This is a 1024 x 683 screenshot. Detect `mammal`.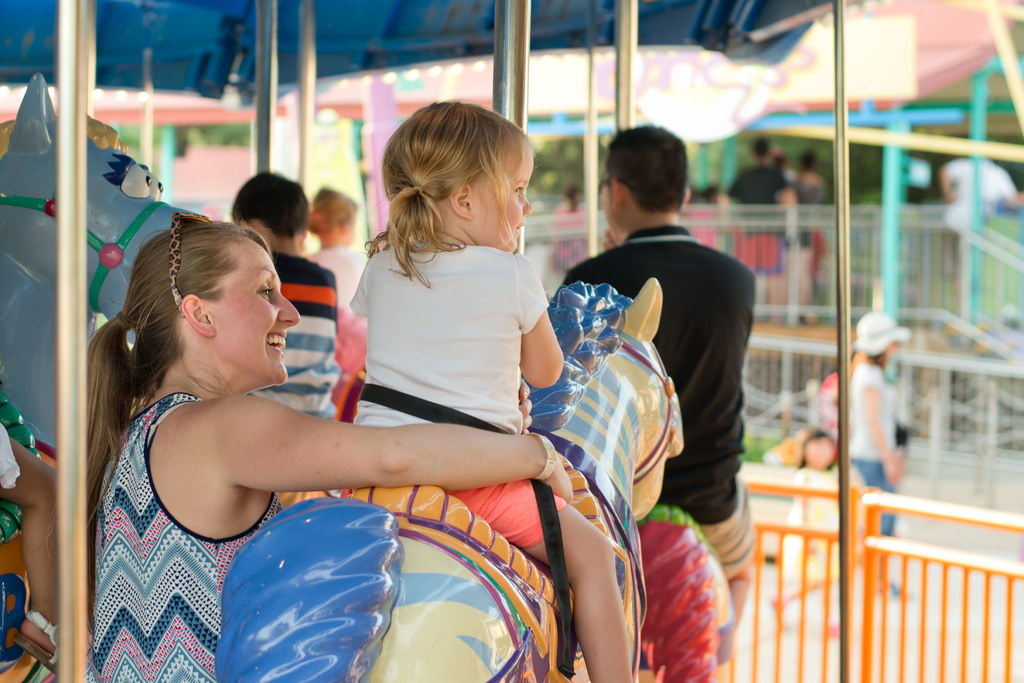
bbox(785, 436, 847, 636).
